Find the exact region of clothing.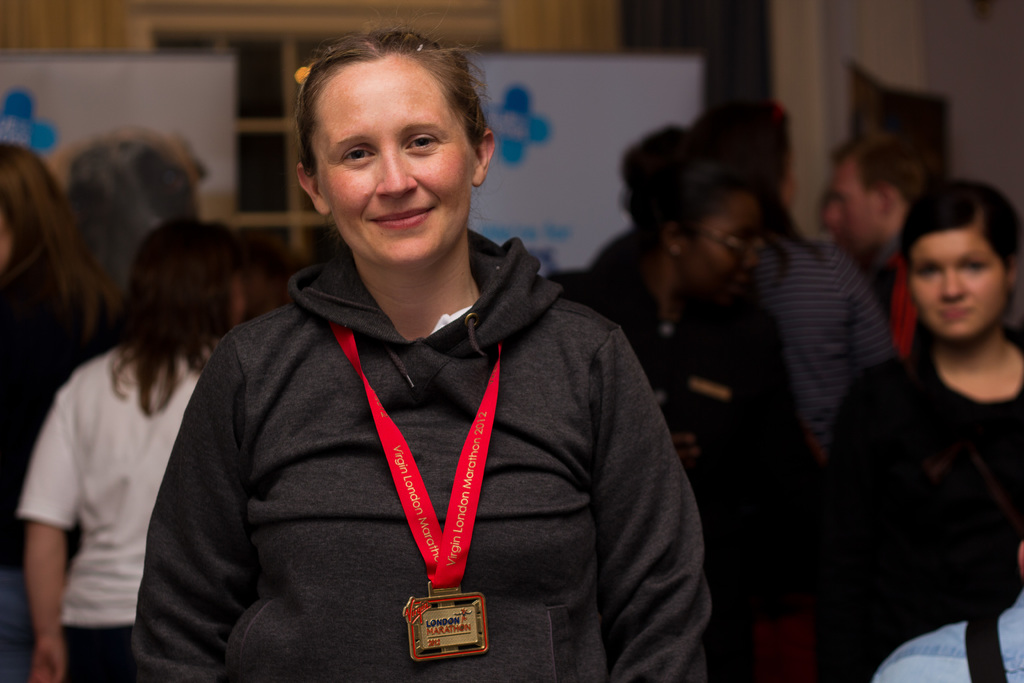
Exact region: locate(815, 317, 1023, 682).
